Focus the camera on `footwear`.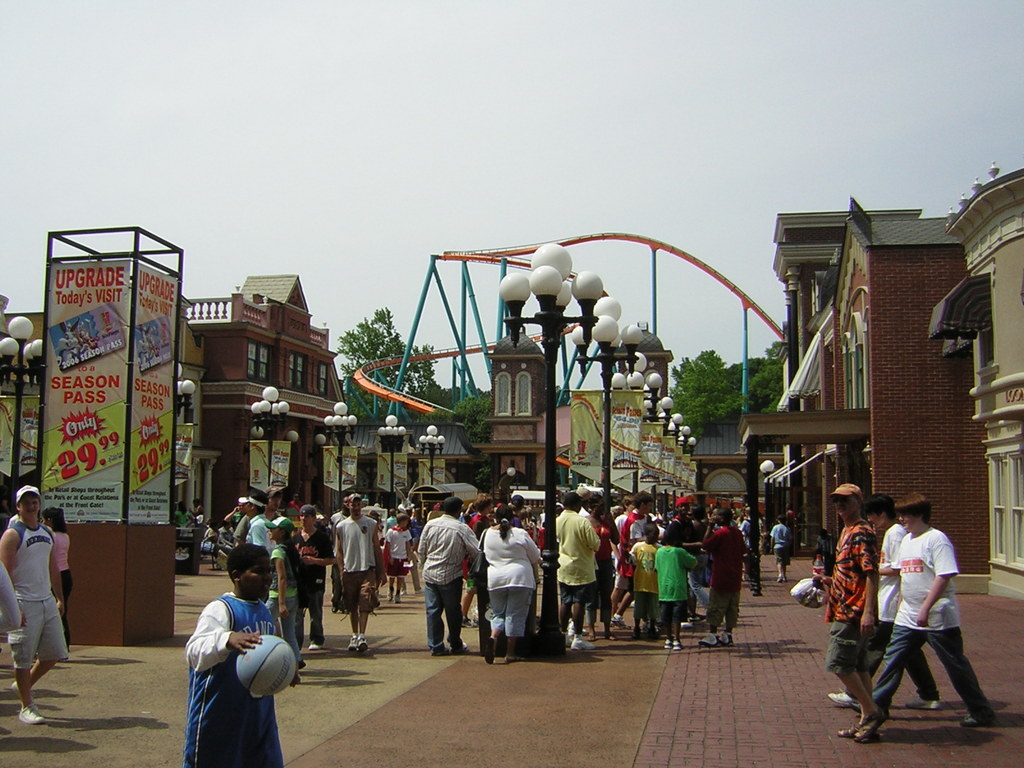
Focus region: (left=429, top=648, right=452, bottom=654).
